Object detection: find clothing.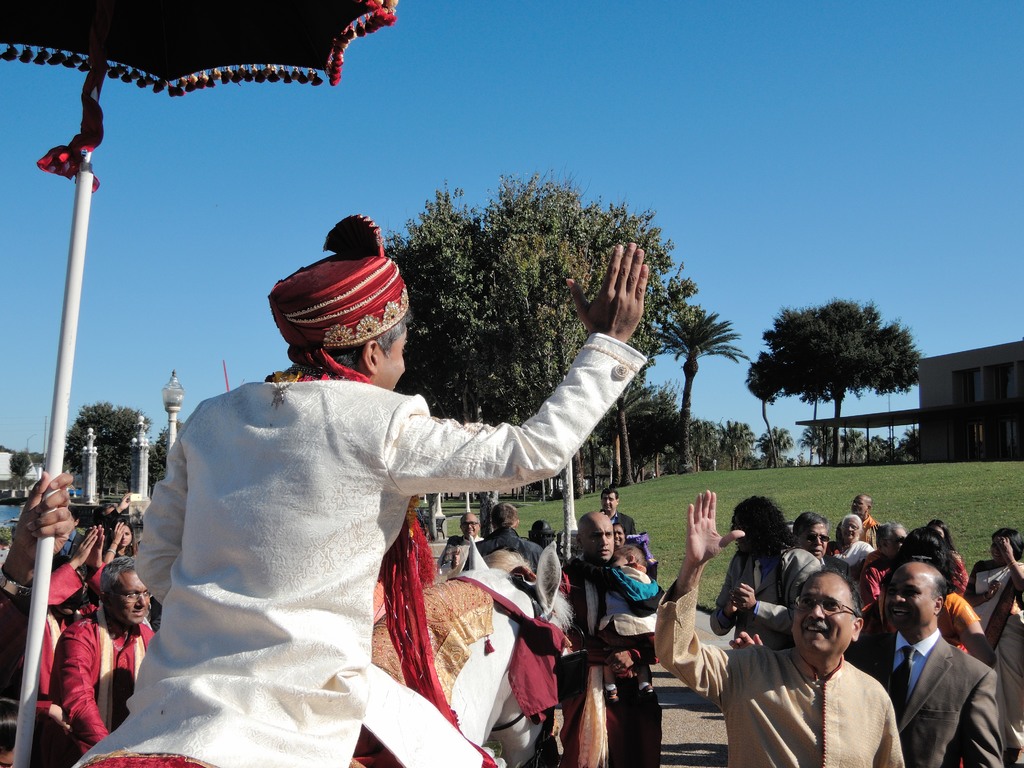
box(612, 514, 634, 549).
